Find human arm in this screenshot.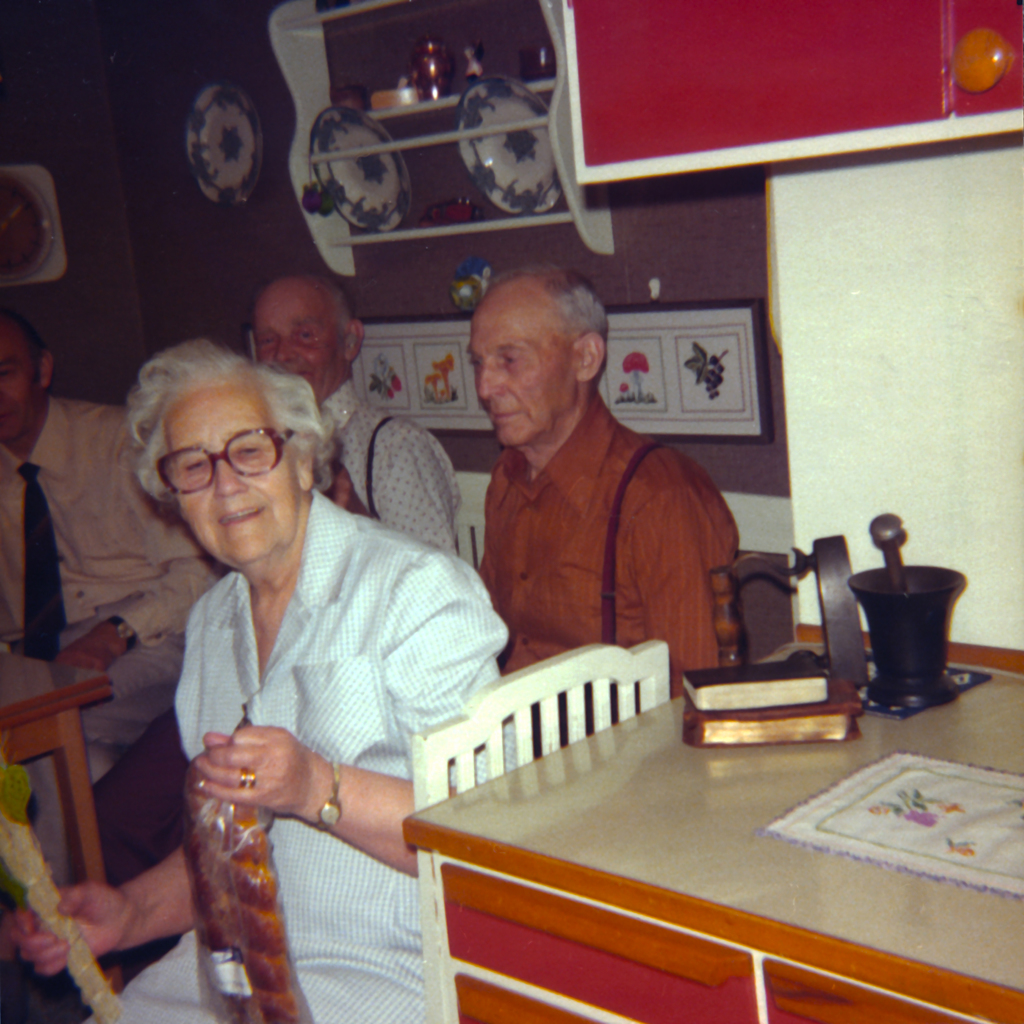
The bounding box for human arm is 198 603 520 888.
